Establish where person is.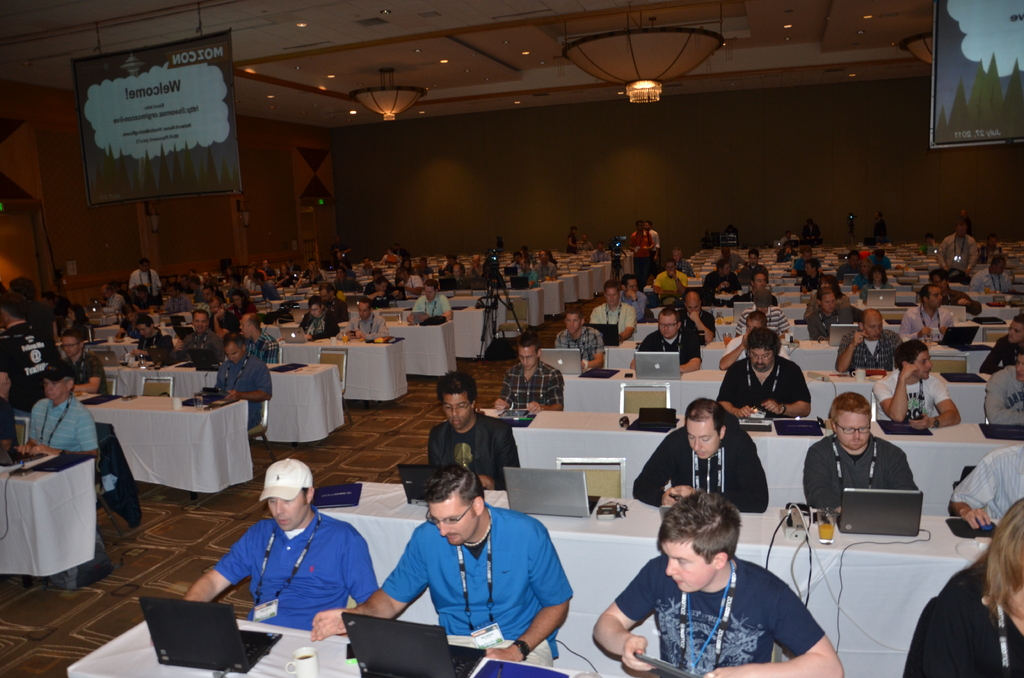
Established at <box>405,259,414,272</box>.
